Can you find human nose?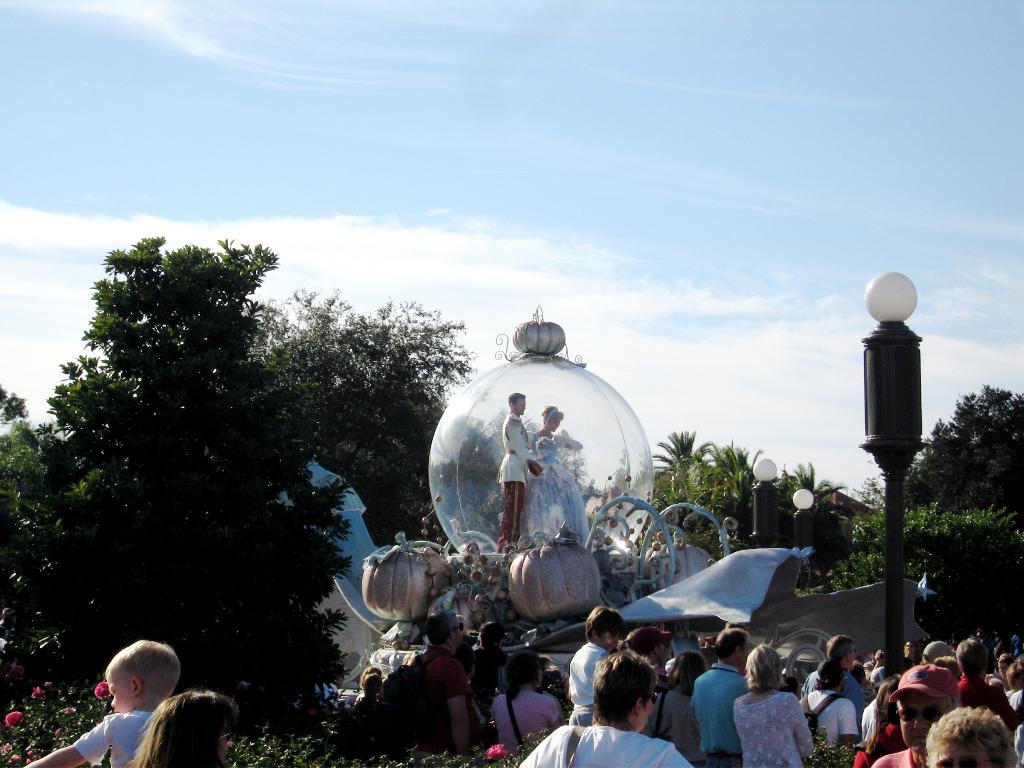
Yes, bounding box: rect(915, 717, 931, 736).
